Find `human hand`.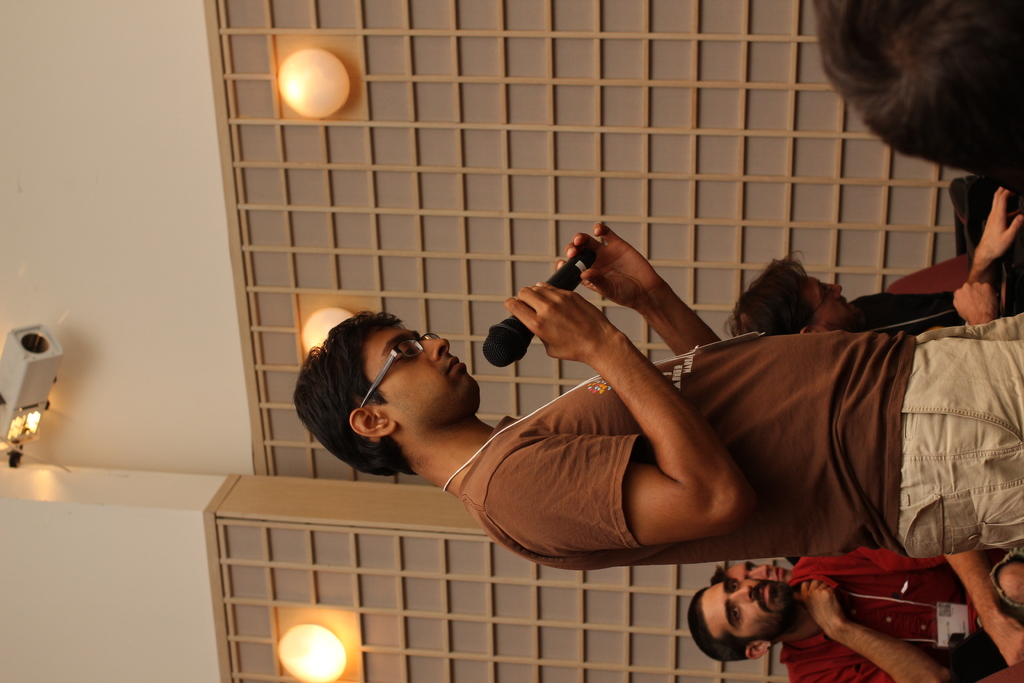
<box>795,579,845,636</box>.
